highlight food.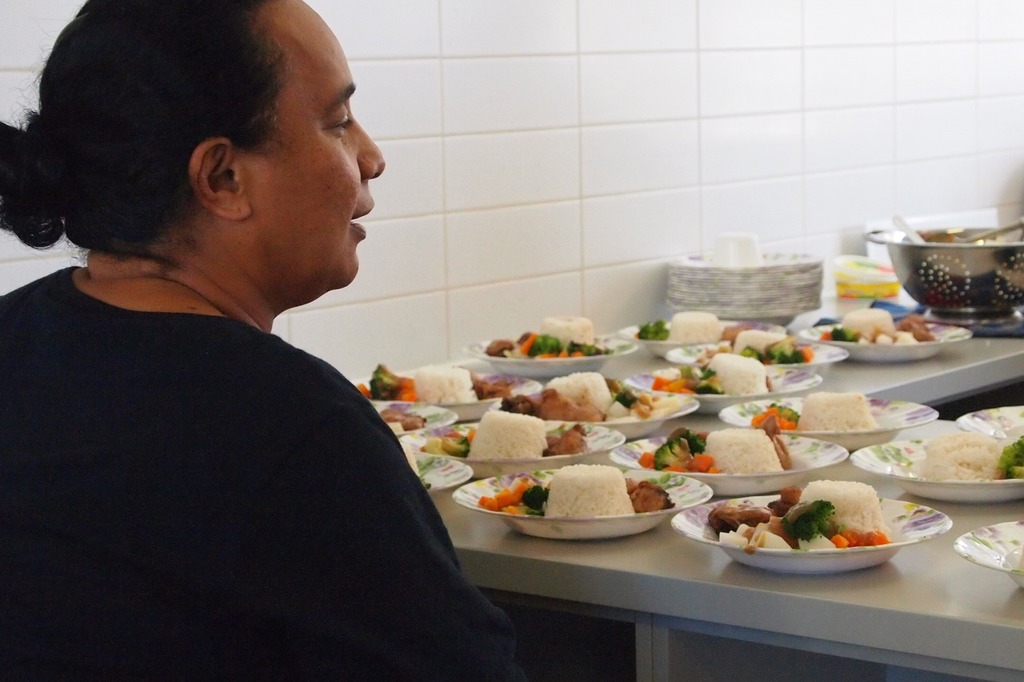
Highlighted region: bbox(374, 404, 428, 436).
